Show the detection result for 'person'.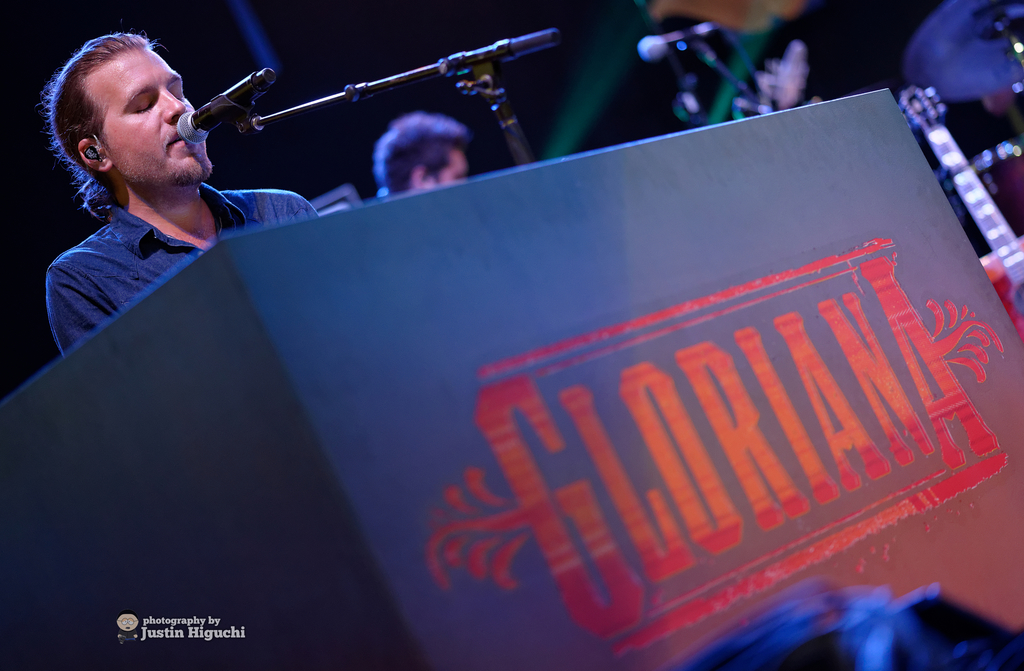
bbox=[36, 24, 321, 357].
